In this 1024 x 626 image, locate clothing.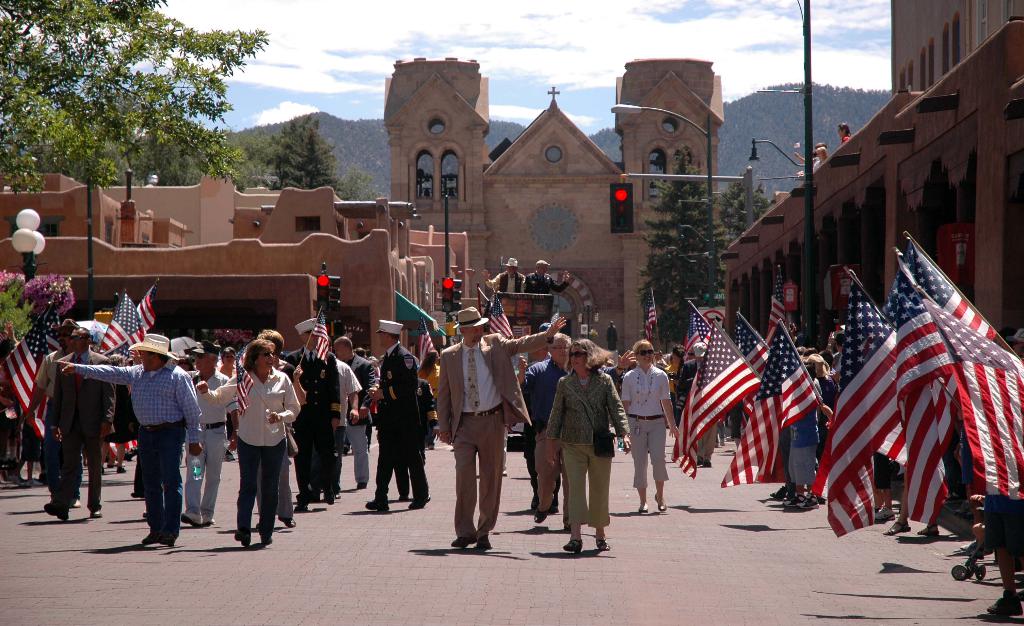
Bounding box: [x1=812, y1=157, x2=823, y2=172].
